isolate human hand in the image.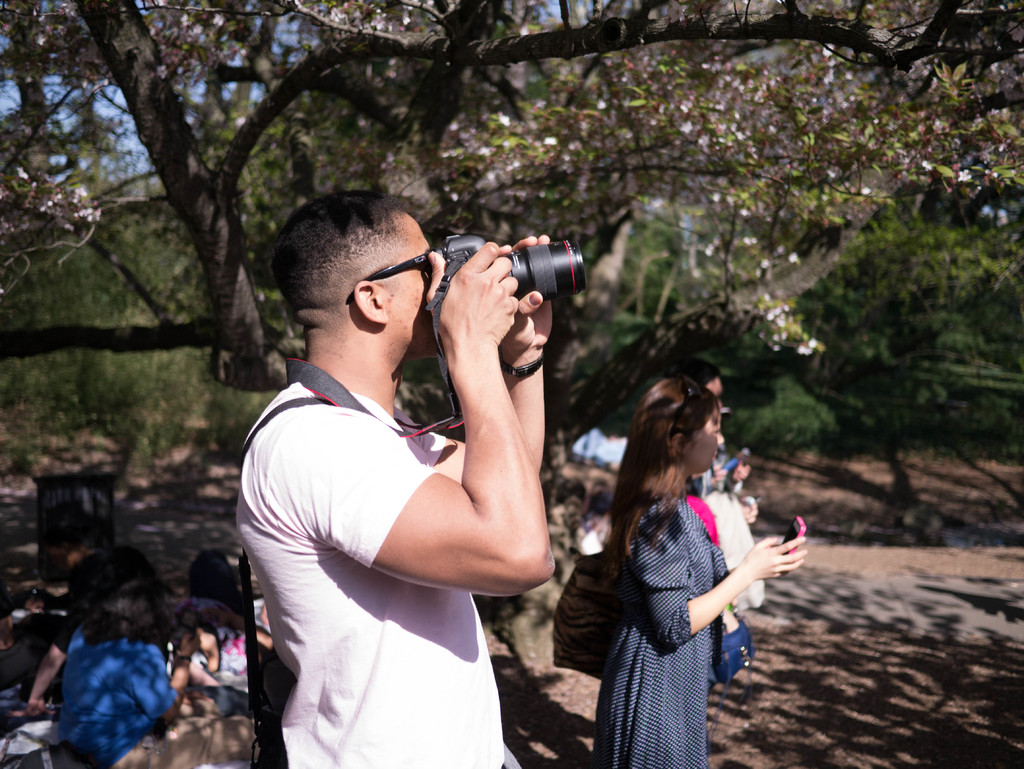
Isolated region: [172,633,202,657].
